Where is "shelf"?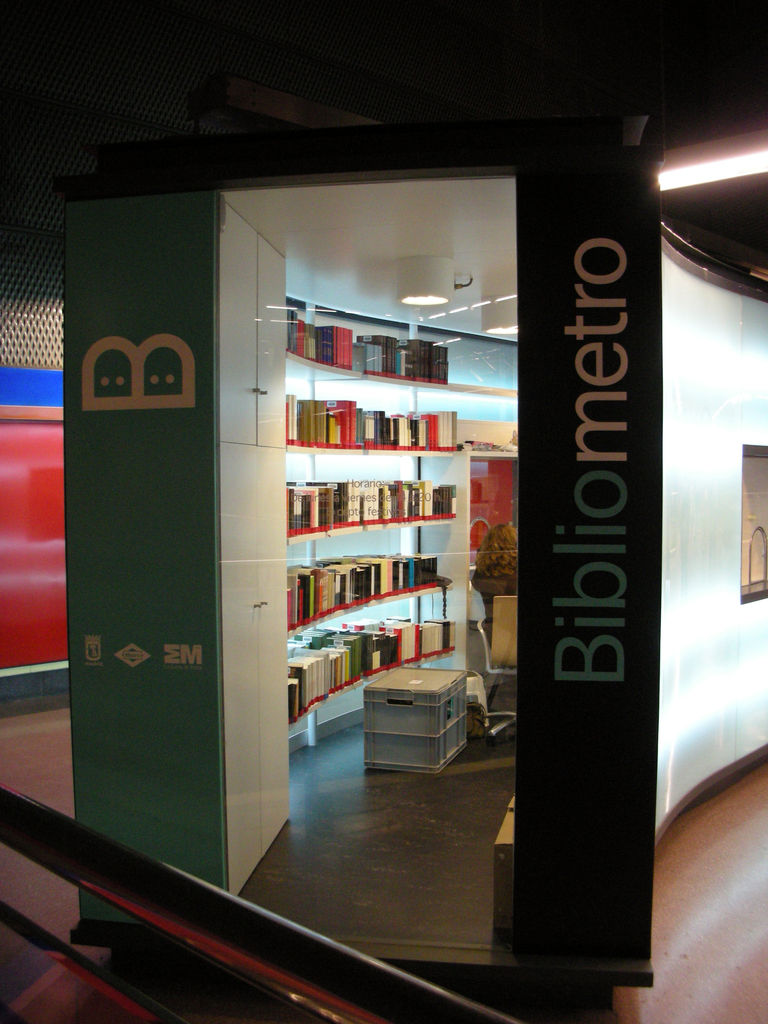
bbox(253, 282, 504, 749).
